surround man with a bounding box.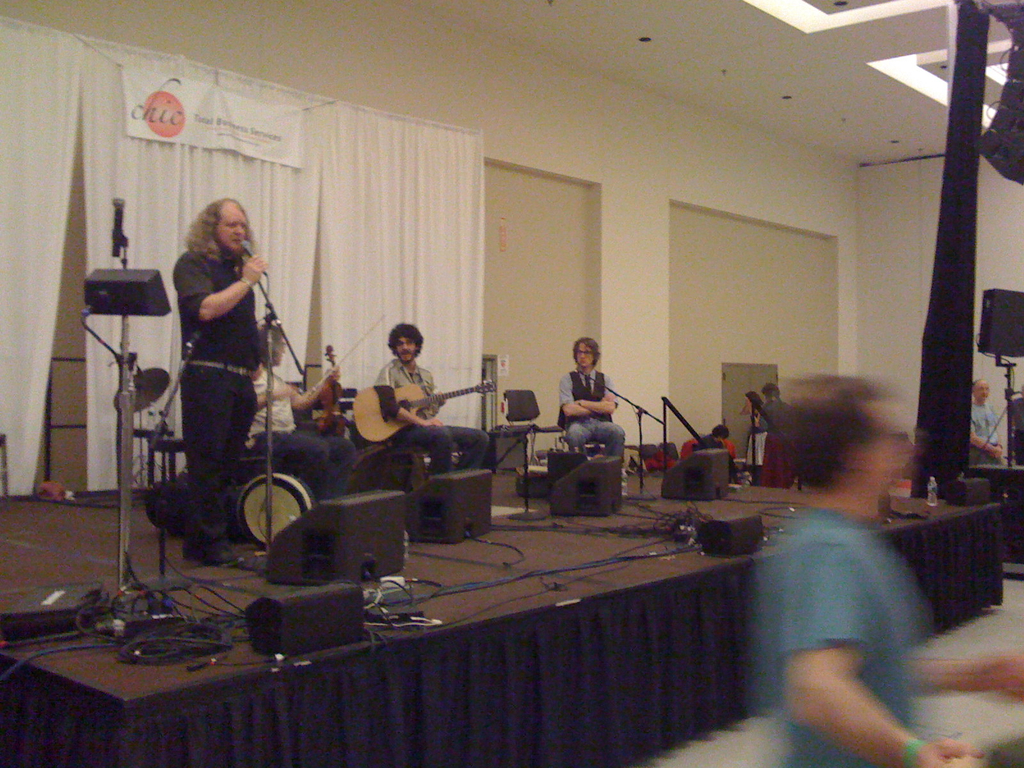
Rect(559, 333, 634, 485).
